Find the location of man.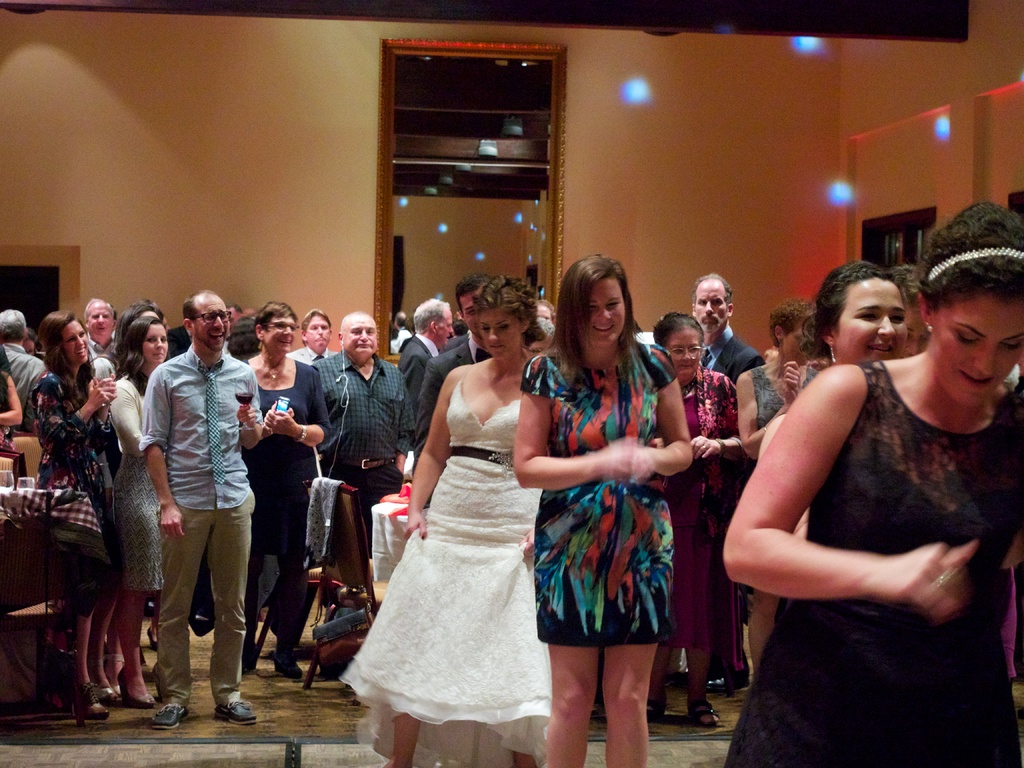
Location: {"left": 307, "top": 309, "right": 417, "bottom": 561}.
